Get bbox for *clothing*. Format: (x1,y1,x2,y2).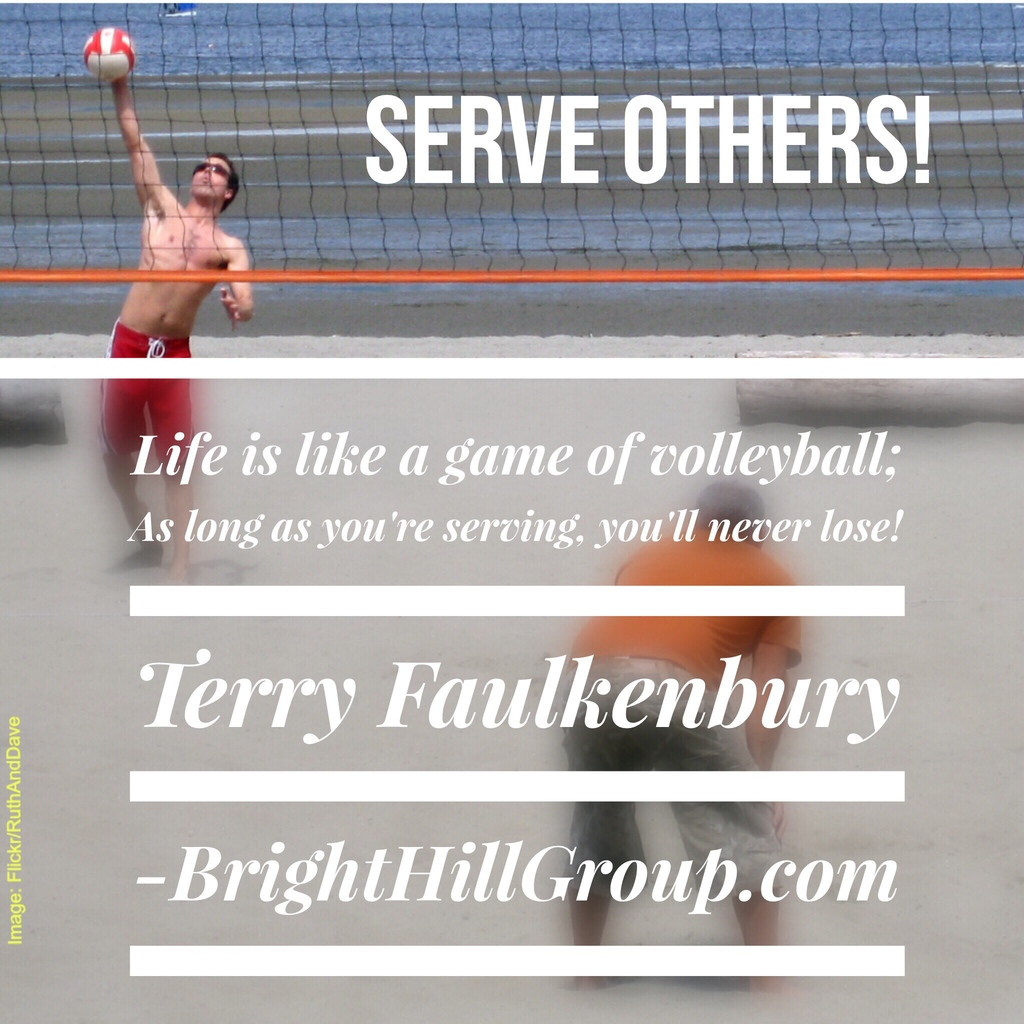
(556,543,806,884).
